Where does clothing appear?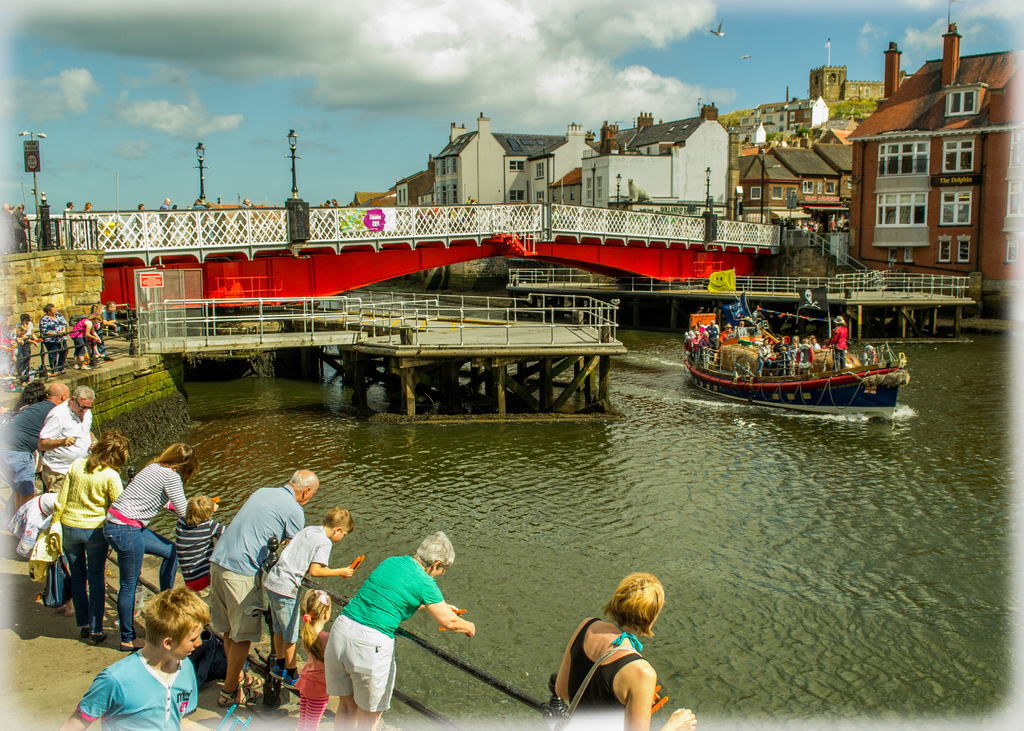
Appears at x1=75, y1=650, x2=198, y2=730.
